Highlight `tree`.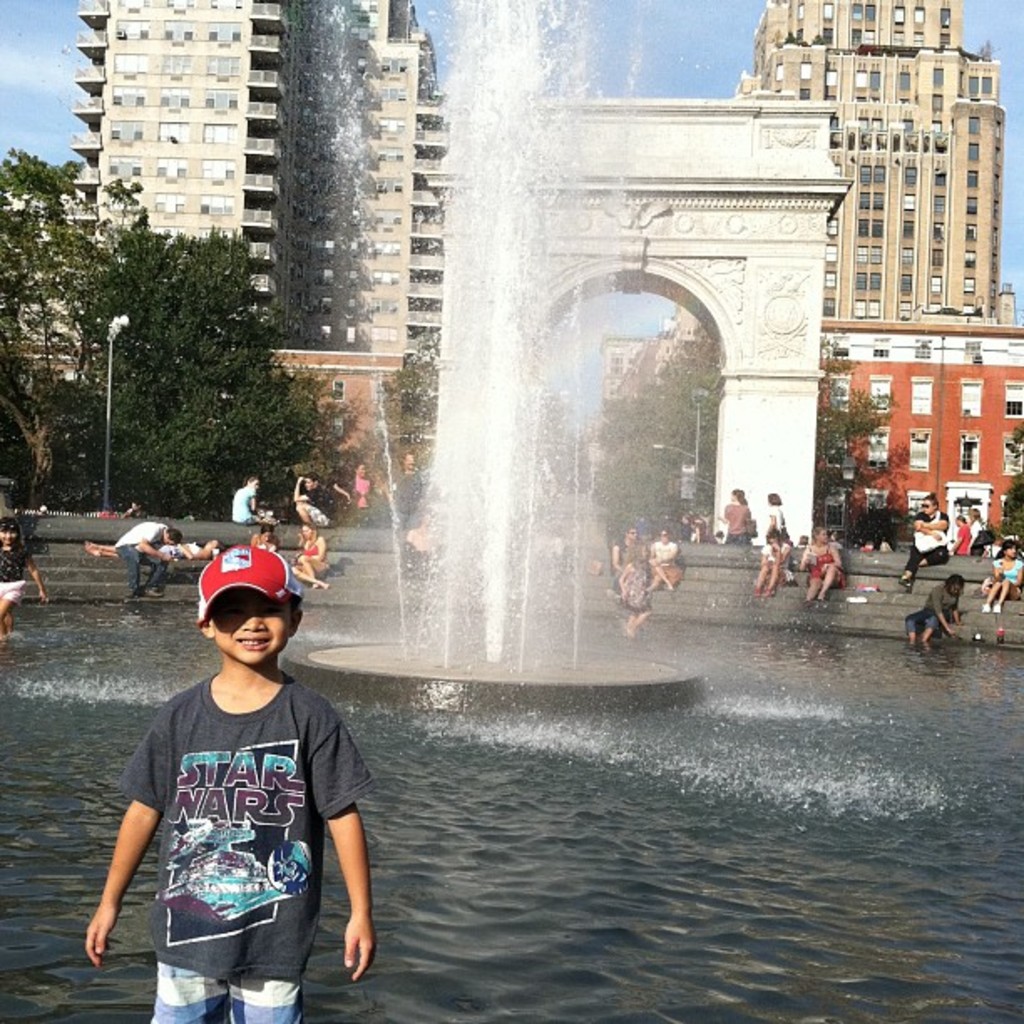
Highlighted region: x1=356, y1=325, x2=433, y2=529.
